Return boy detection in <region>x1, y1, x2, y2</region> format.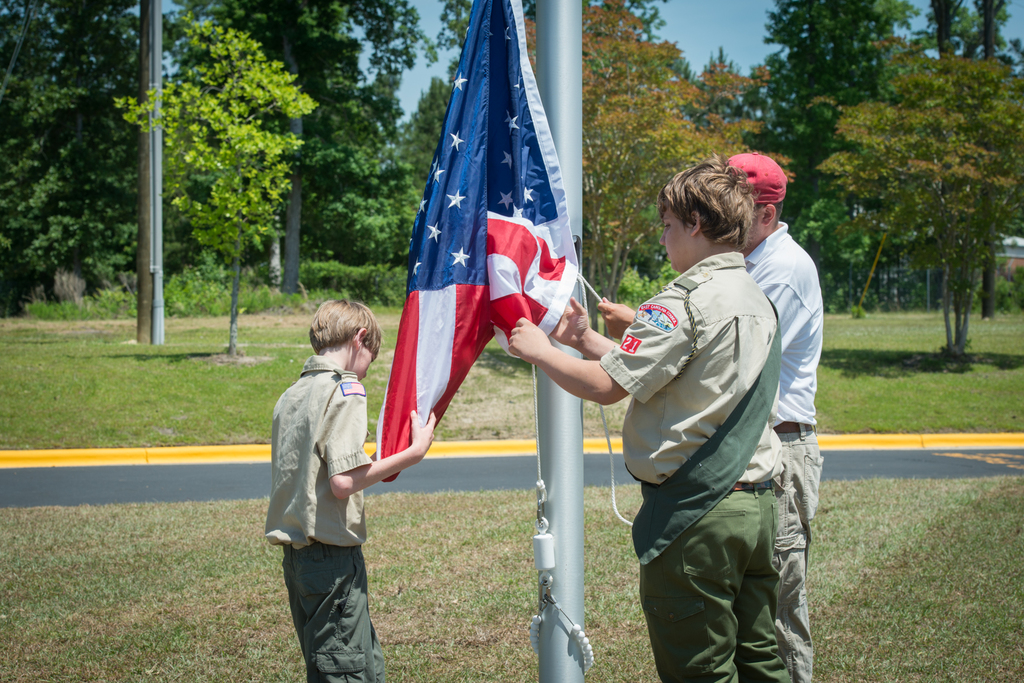
<region>251, 285, 401, 679</region>.
